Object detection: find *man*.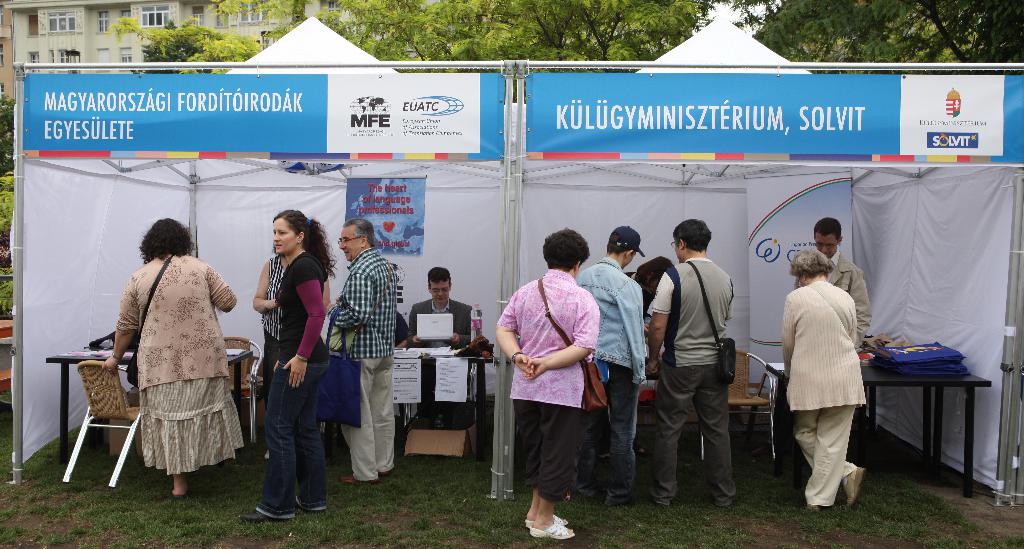
pyautogui.locateOnScreen(655, 209, 747, 513).
